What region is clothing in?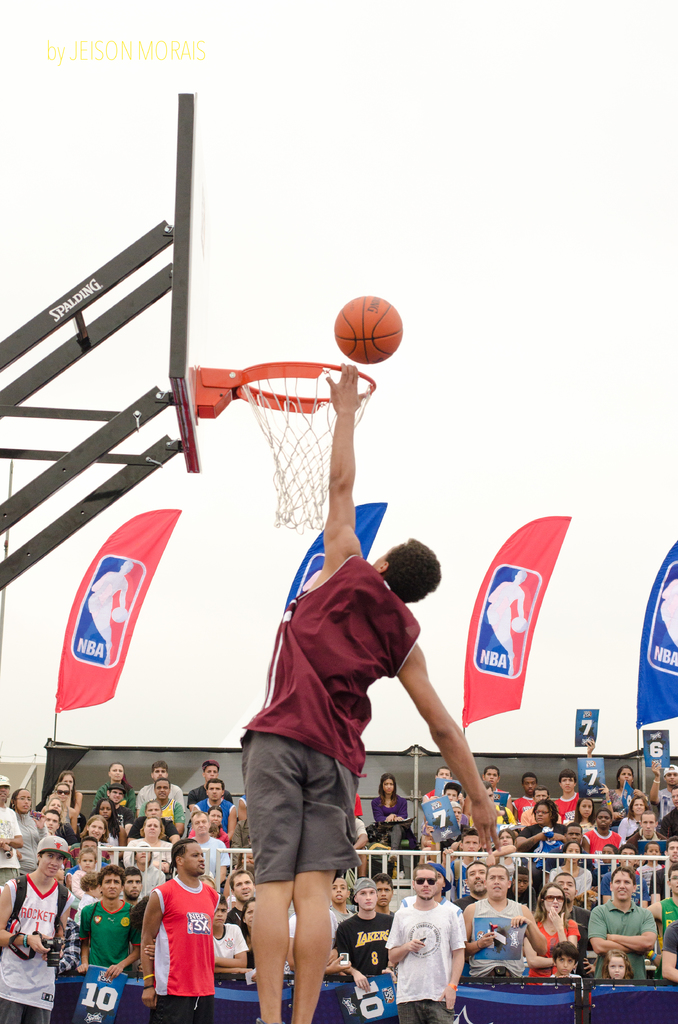
663 807 677 838.
